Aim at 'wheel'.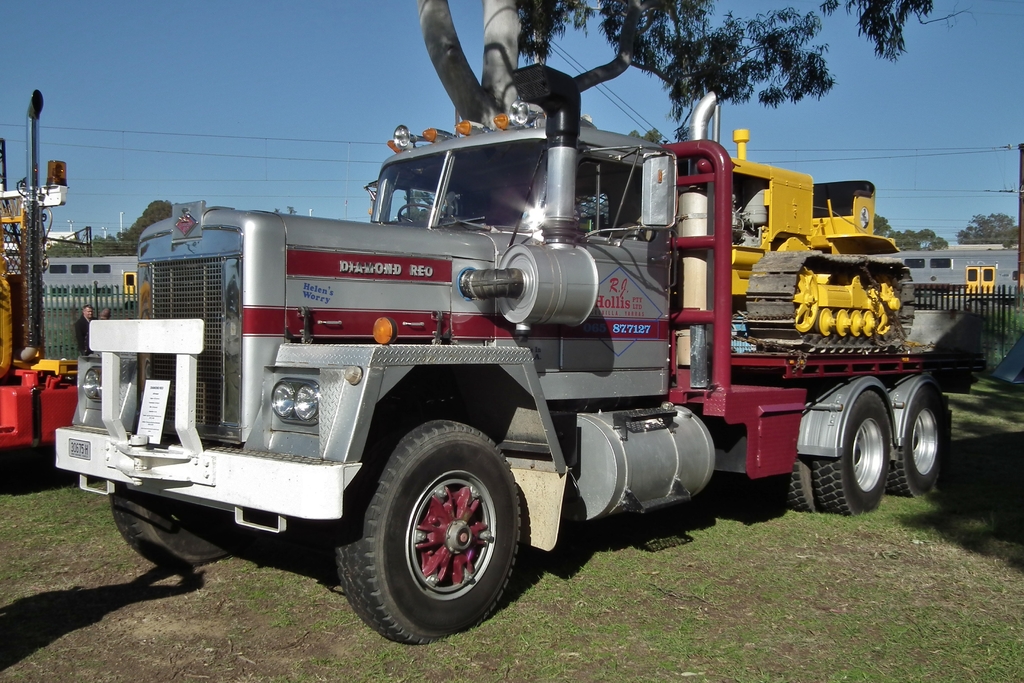
Aimed at pyautogui.locateOnScreen(808, 382, 888, 520).
